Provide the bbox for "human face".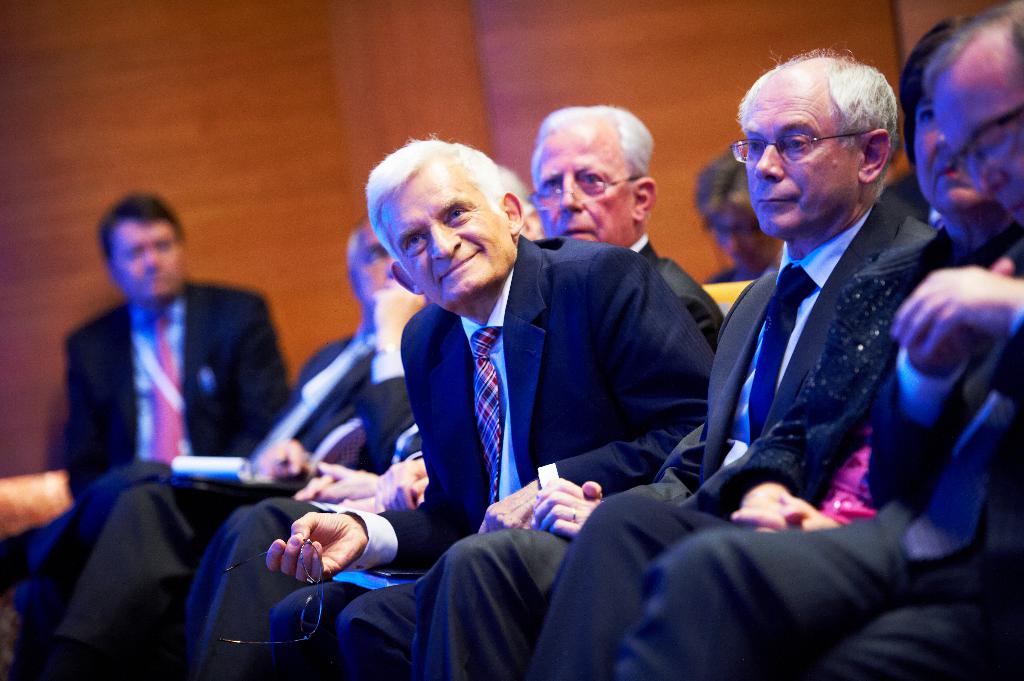
[left=957, top=41, right=1023, bottom=232].
